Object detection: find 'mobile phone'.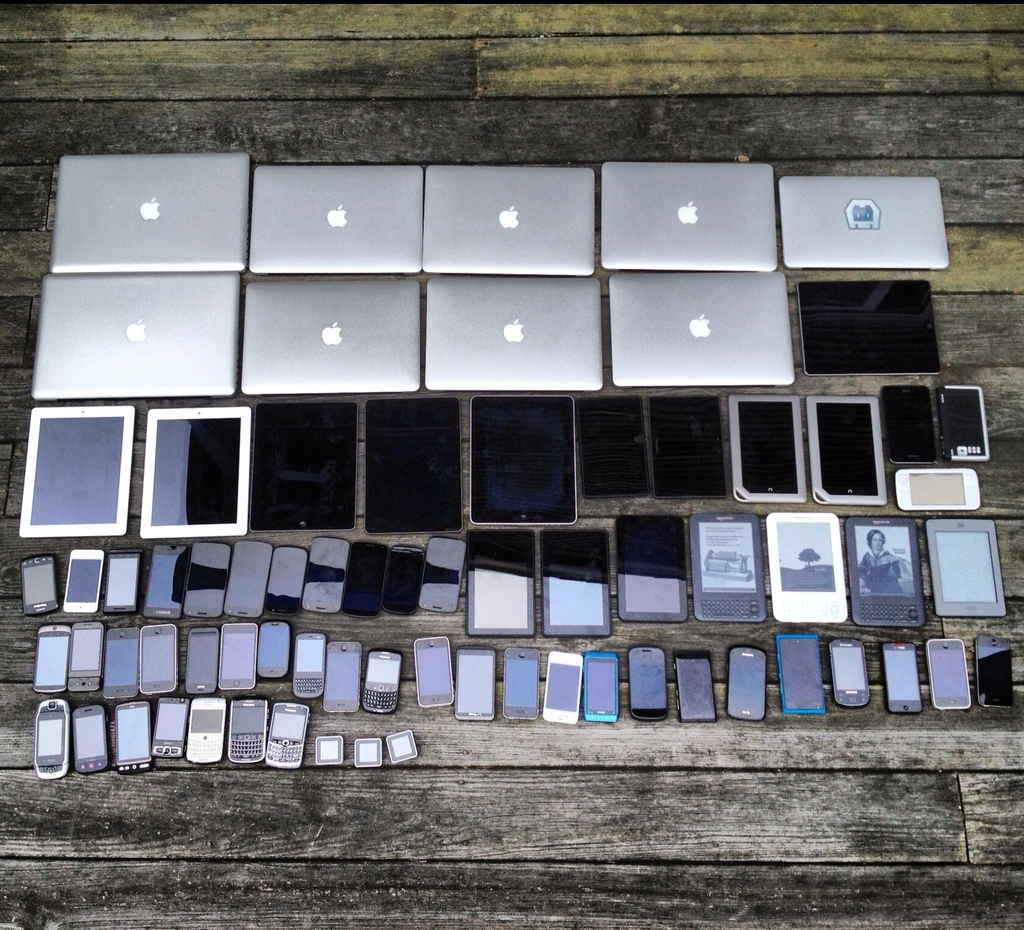
303,534,349,613.
